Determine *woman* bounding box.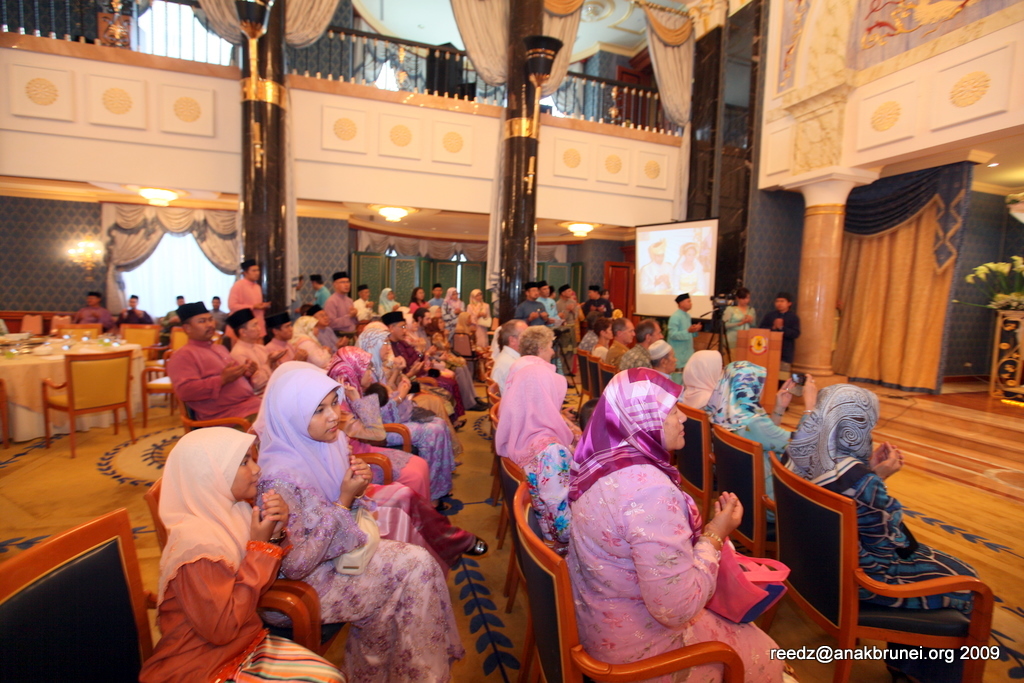
Determined: BBox(497, 352, 610, 555).
